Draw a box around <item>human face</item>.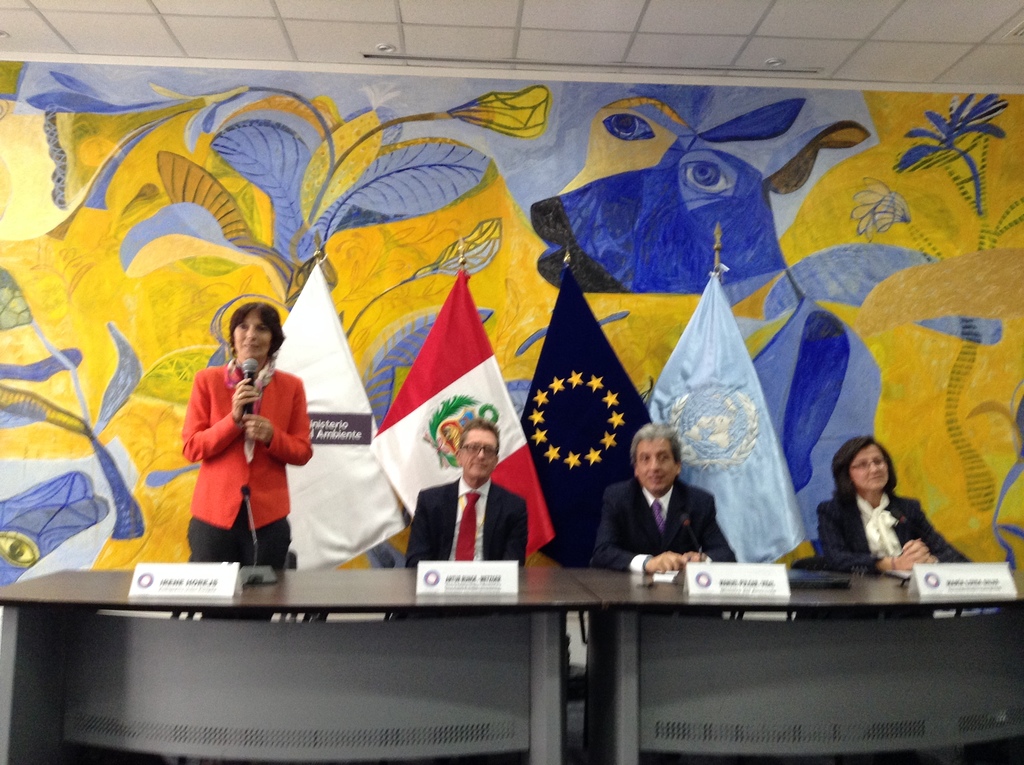
<region>641, 440, 676, 492</region>.
